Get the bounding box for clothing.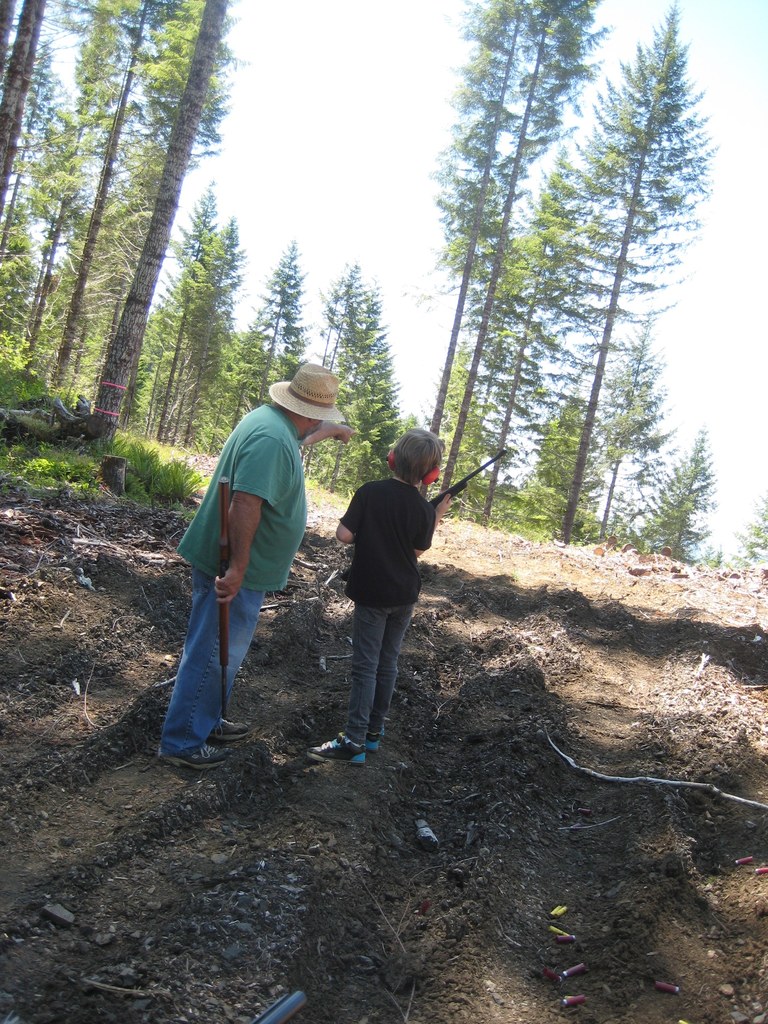
locate(339, 475, 437, 748).
